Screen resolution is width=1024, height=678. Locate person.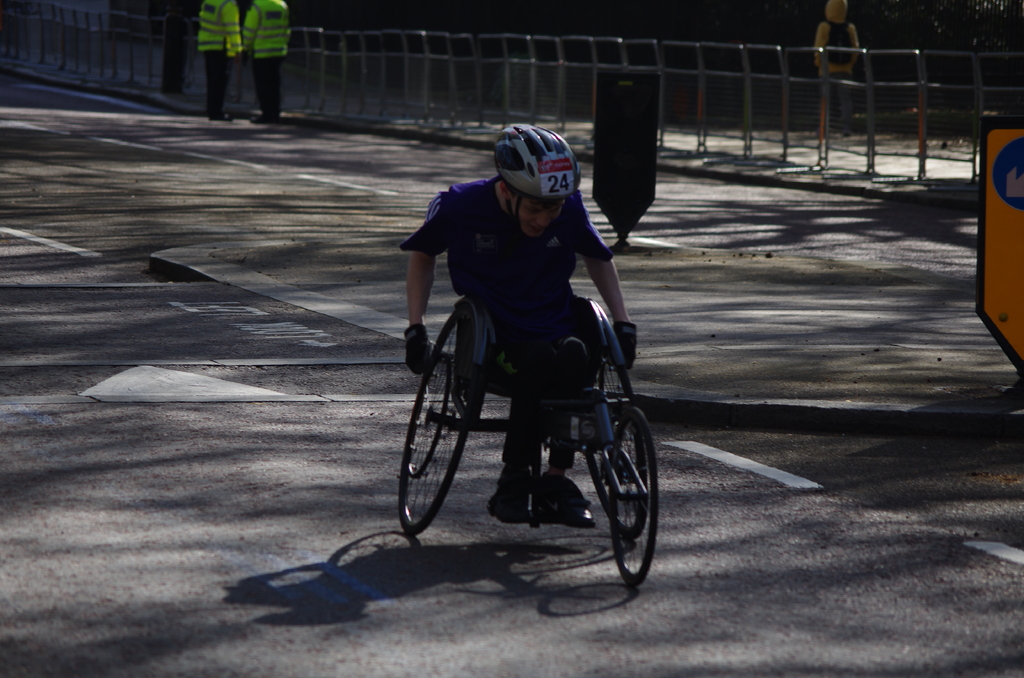
pyautogui.locateOnScreen(387, 141, 616, 565).
